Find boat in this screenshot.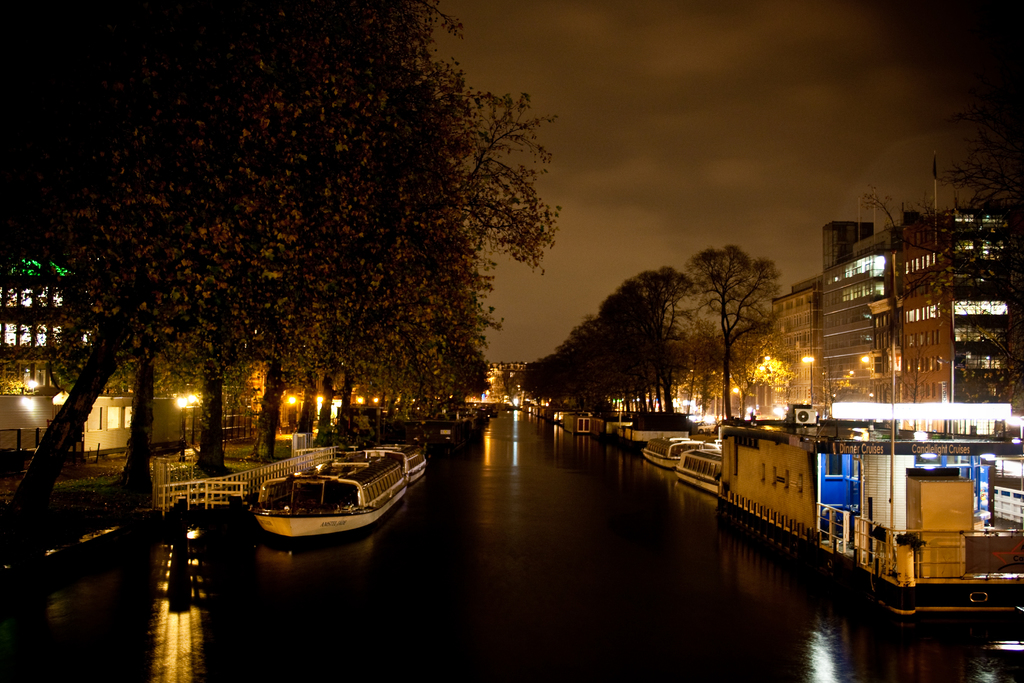
The bounding box for boat is x1=638, y1=435, x2=707, y2=470.
